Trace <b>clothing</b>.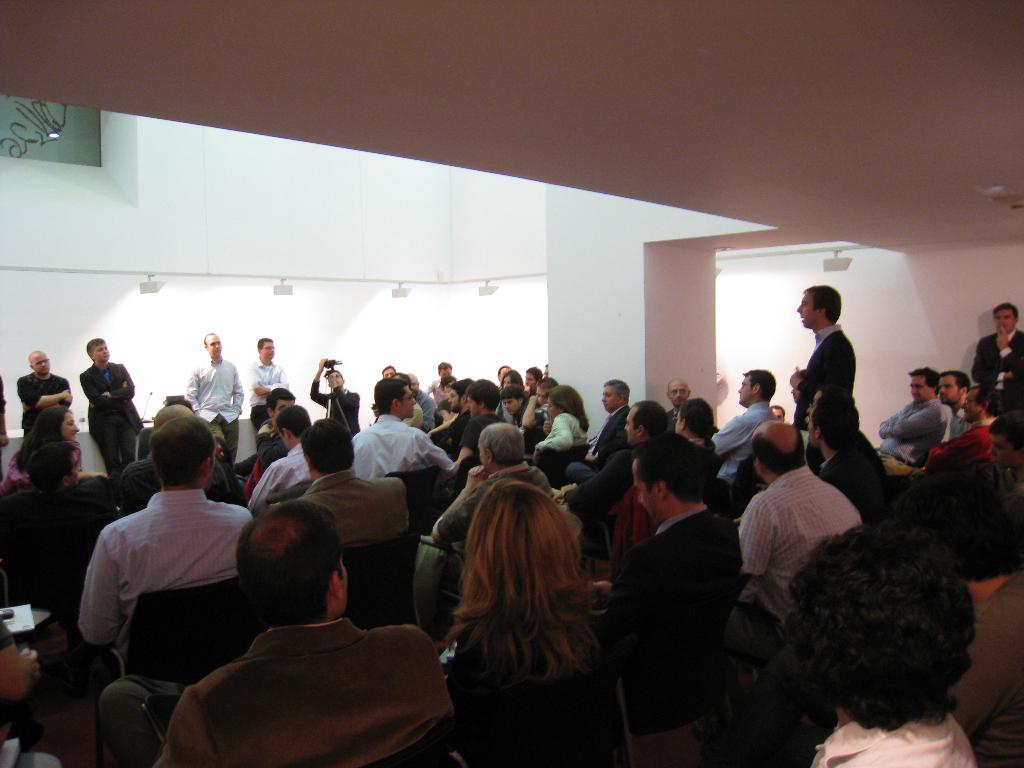
Traced to BBox(15, 369, 76, 436).
